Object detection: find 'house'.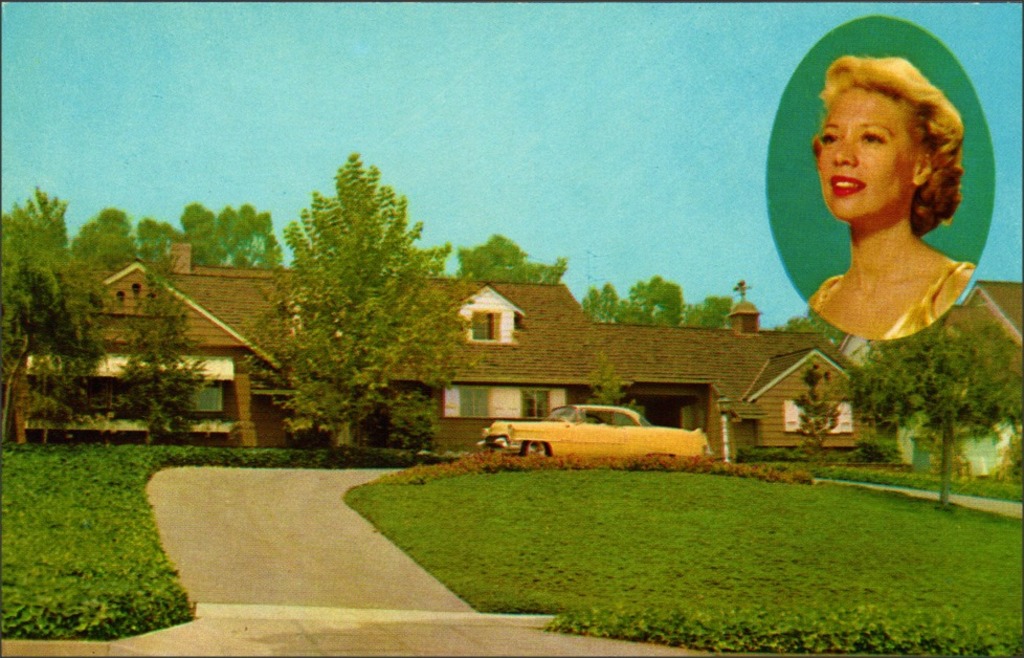
13, 244, 636, 442.
